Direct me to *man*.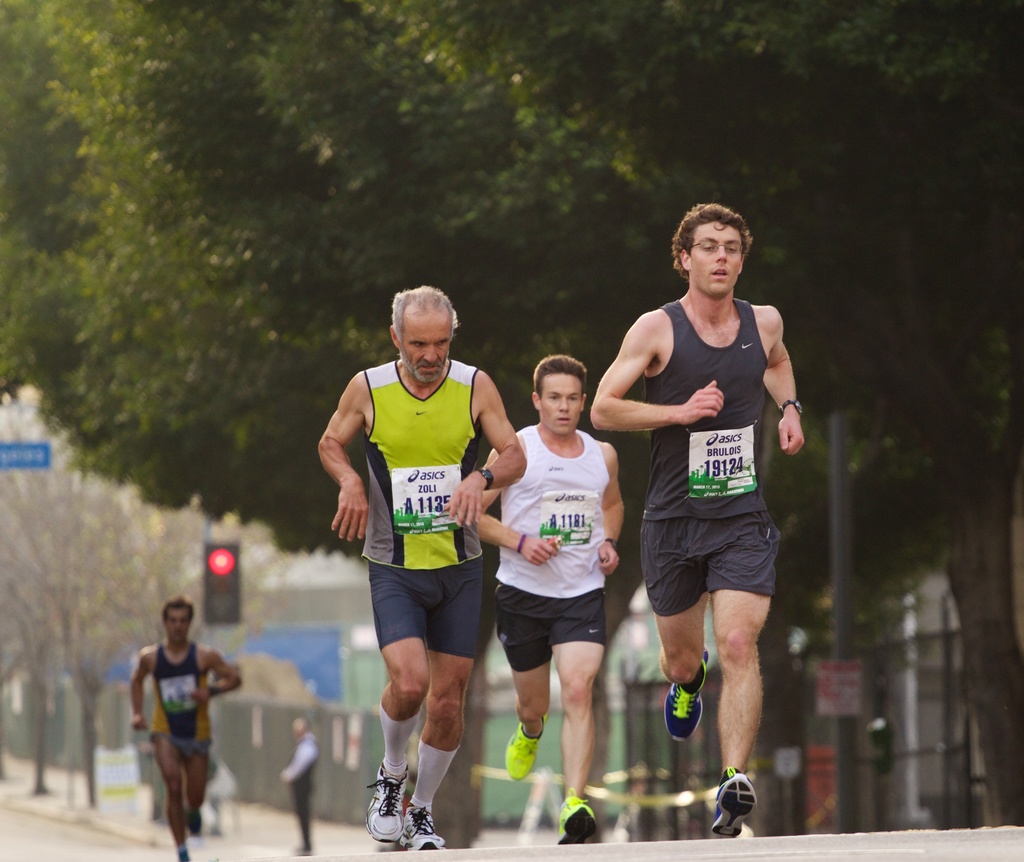
Direction: bbox=(315, 284, 529, 849).
